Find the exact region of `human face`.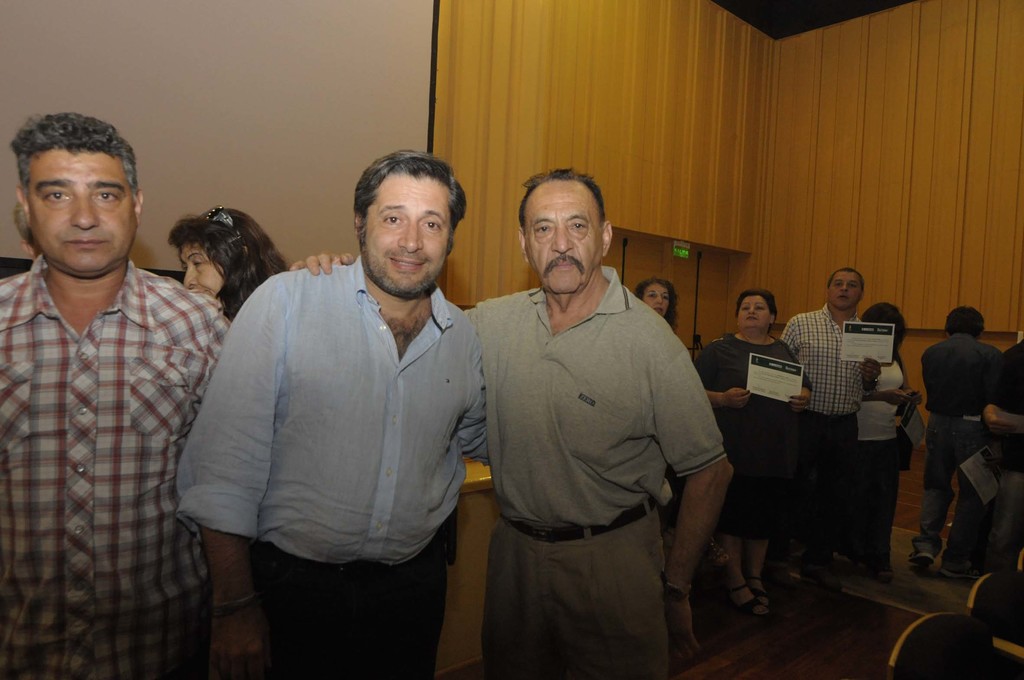
Exact region: l=28, t=149, r=138, b=273.
